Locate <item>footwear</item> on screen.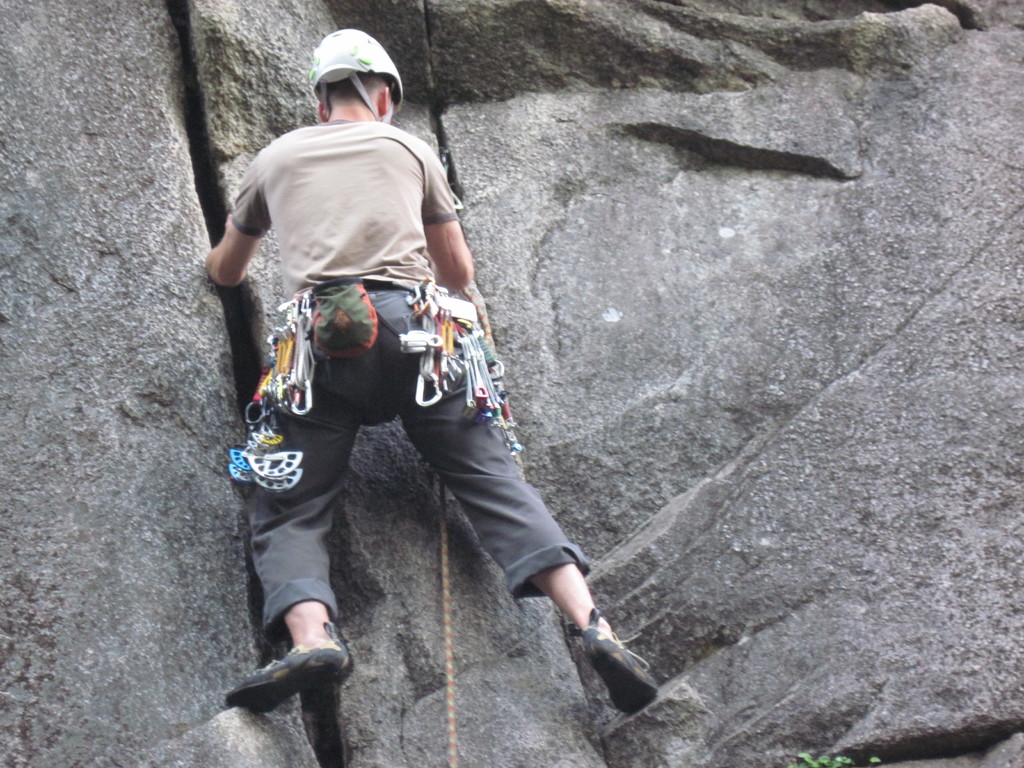
On screen at x1=572 y1=627 x2=660 y2=717.
